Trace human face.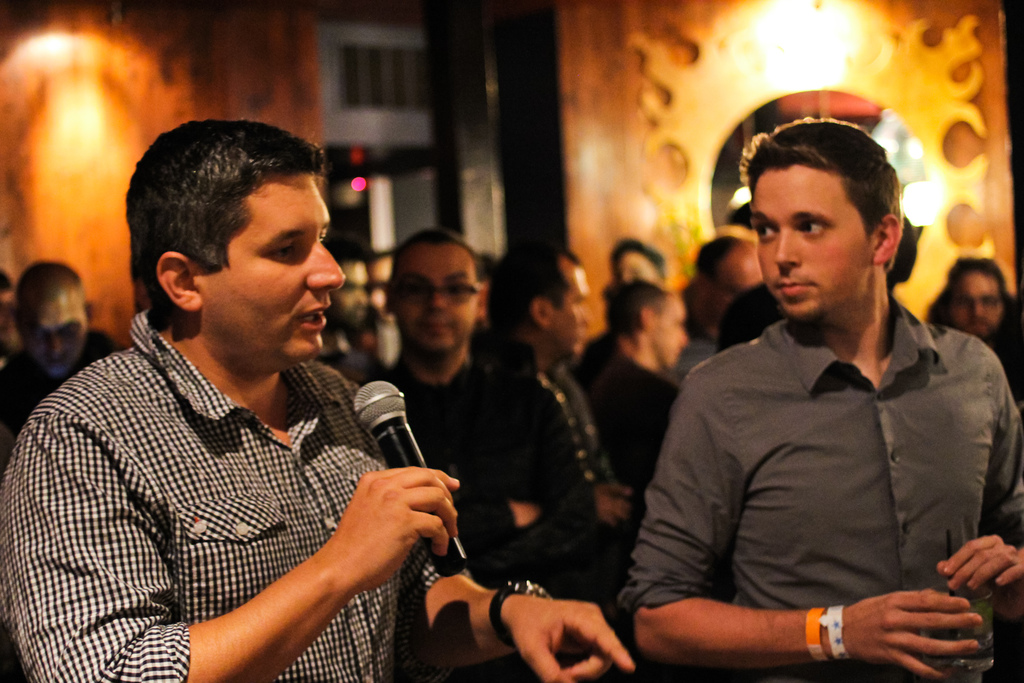
Traced to <region>652, 288, 687, 361</region>.
